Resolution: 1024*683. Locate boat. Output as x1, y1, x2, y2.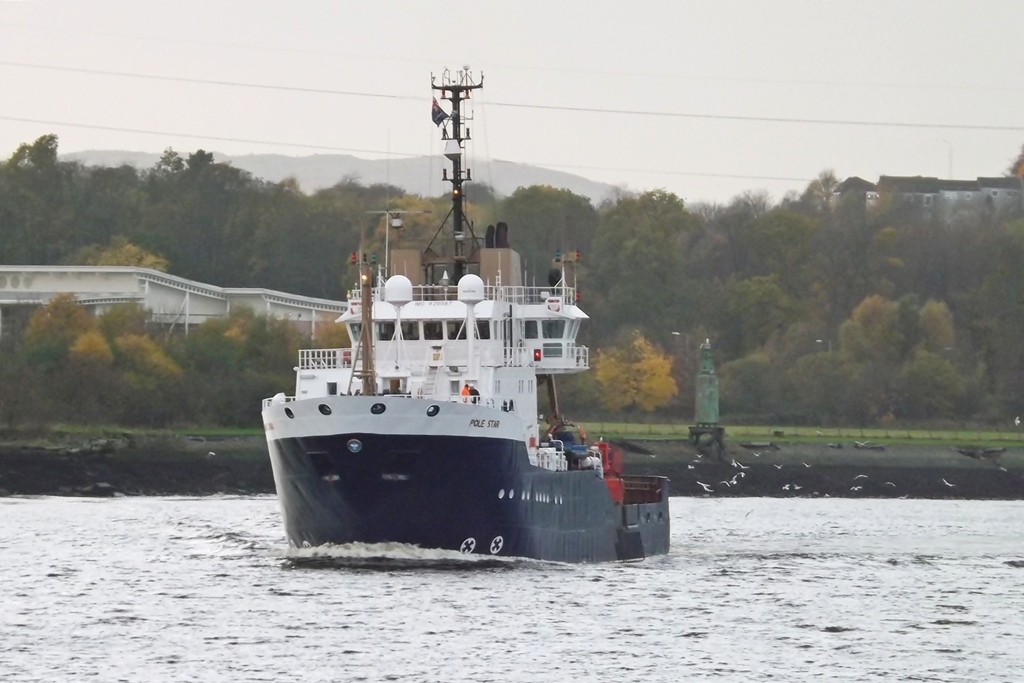
259, 47, 681, 579.
